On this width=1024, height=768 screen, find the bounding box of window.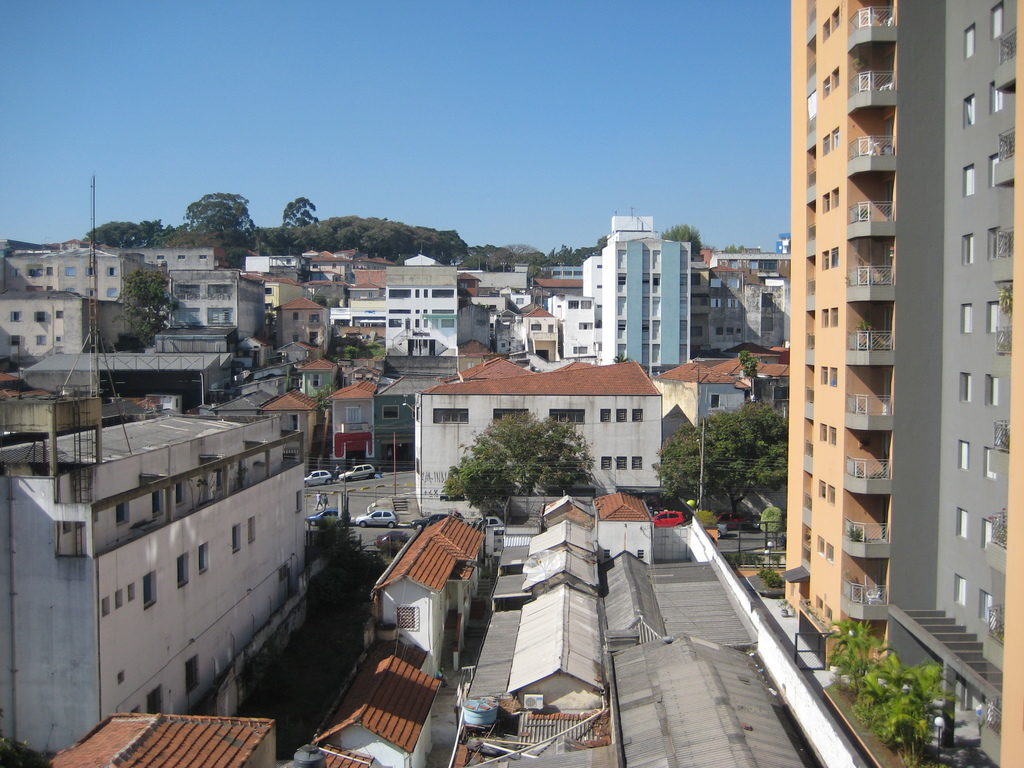
Bounding box: pyautogui.locateOnScreen(826, 483, 838, 506).
